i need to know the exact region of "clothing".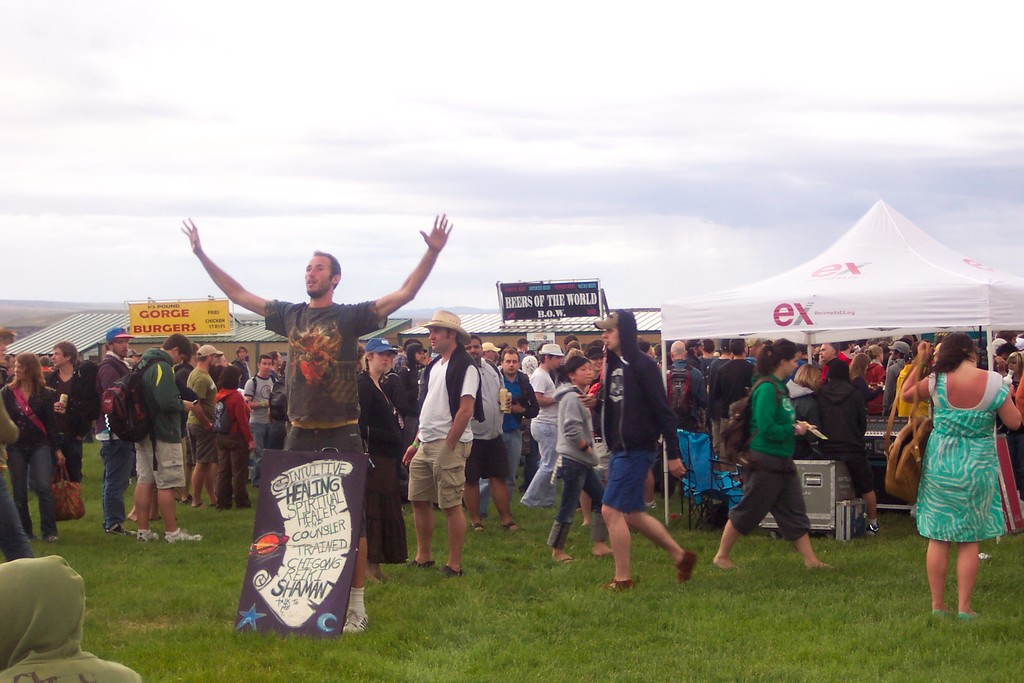
Region: bbox=(88, 352, 131, 435).
